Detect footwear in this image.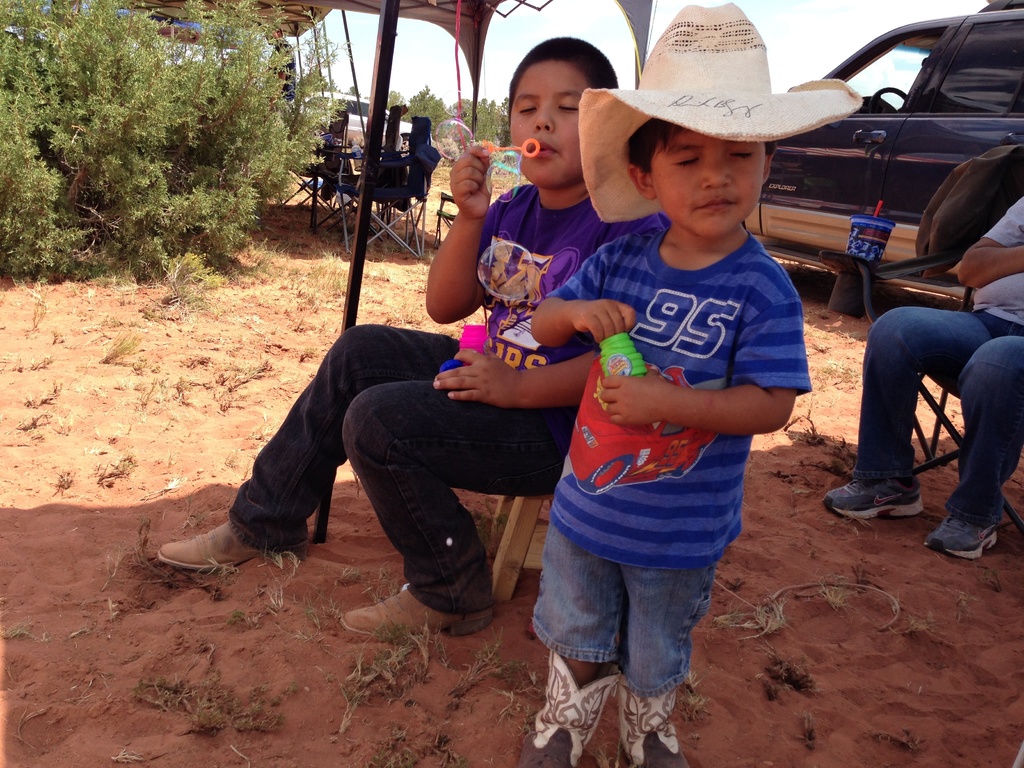
Detection: {"left": 822, "top": 474, "right": 928, "bottom": 519}.
